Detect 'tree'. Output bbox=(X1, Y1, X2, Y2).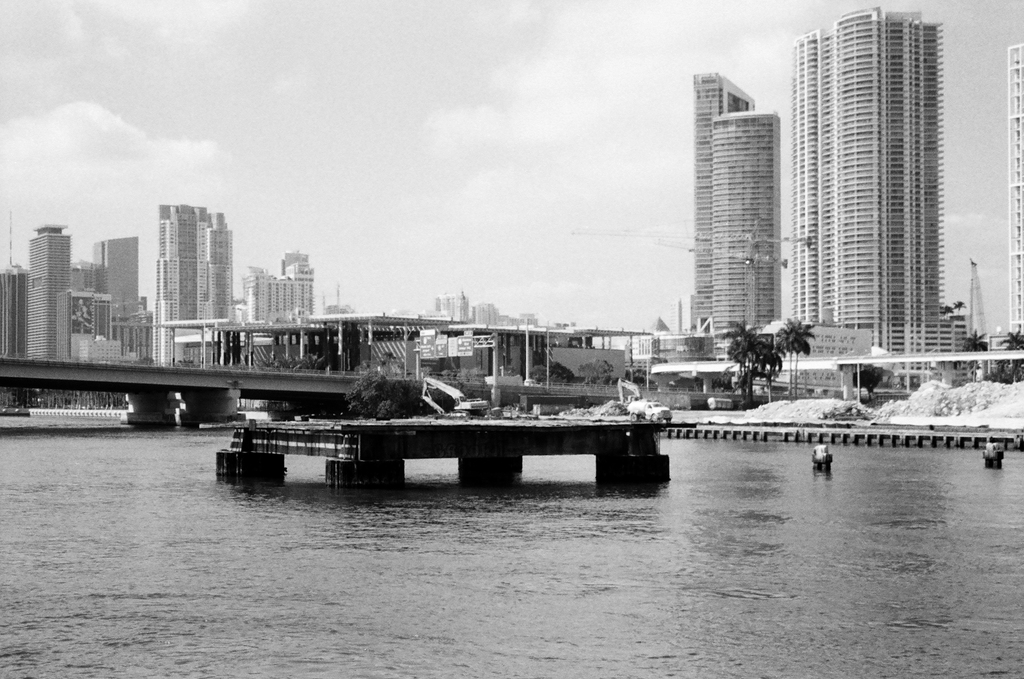
bbox=(961, 329, 995, 380).
